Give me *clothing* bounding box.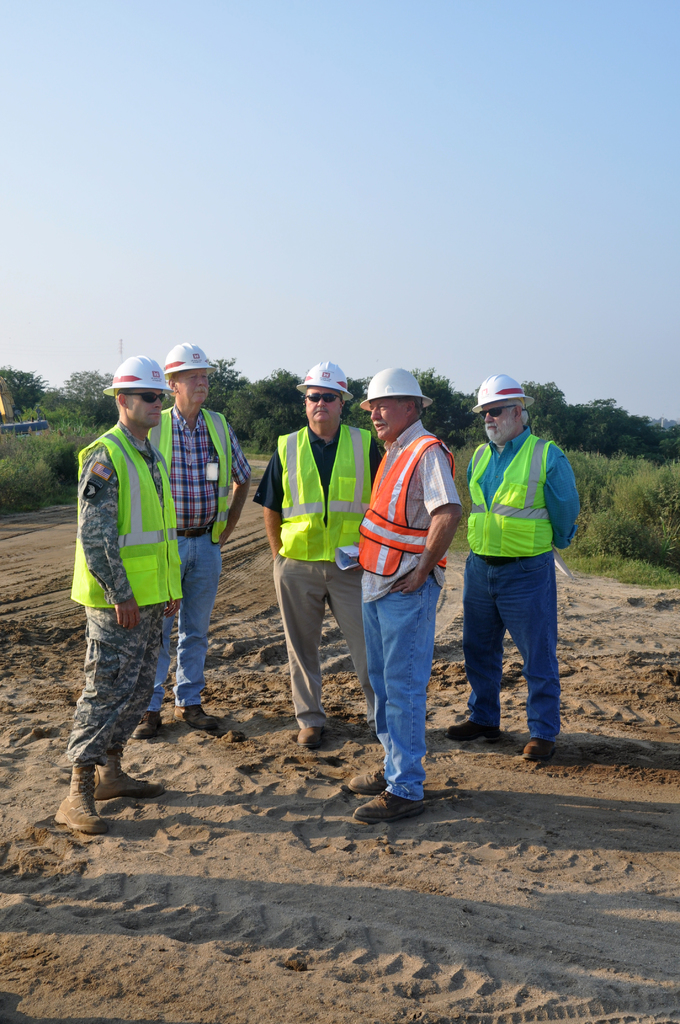
(145,340,248,707).
